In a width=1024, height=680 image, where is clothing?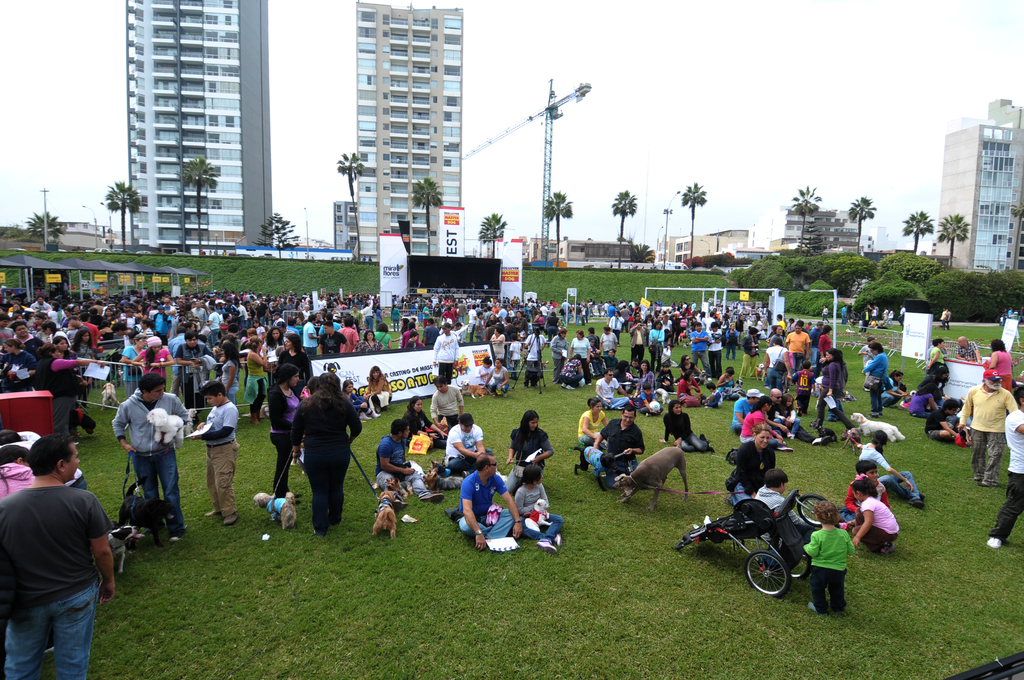
box(739, 407, 772, 444).
